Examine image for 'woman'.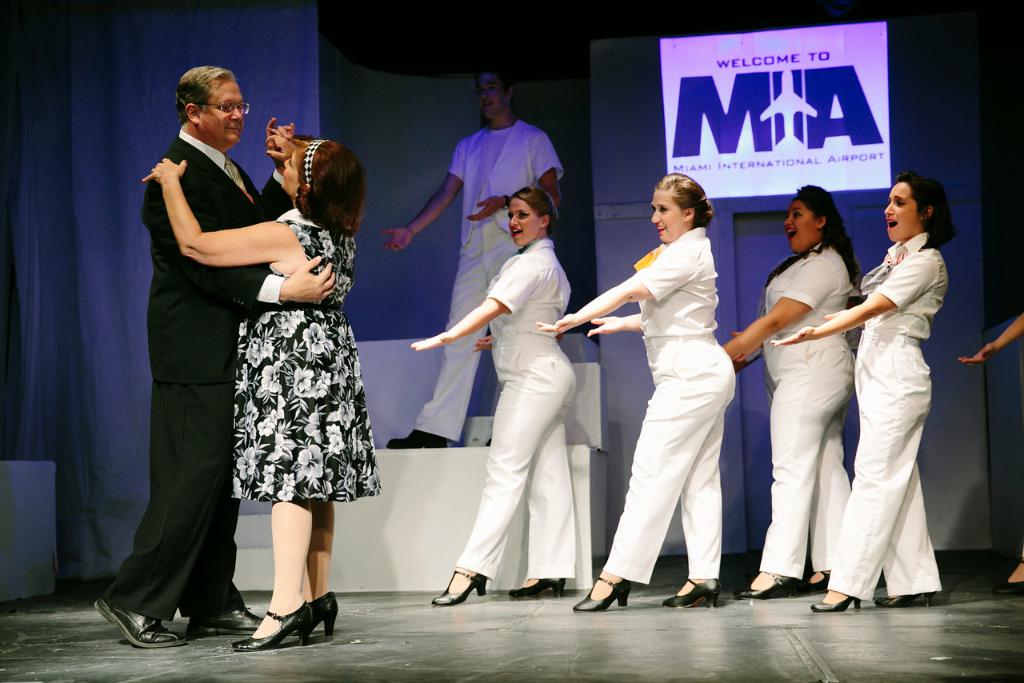
Examination result: {"x1": 767, "y1": 167, "x2": 942, "y2": 605}.
